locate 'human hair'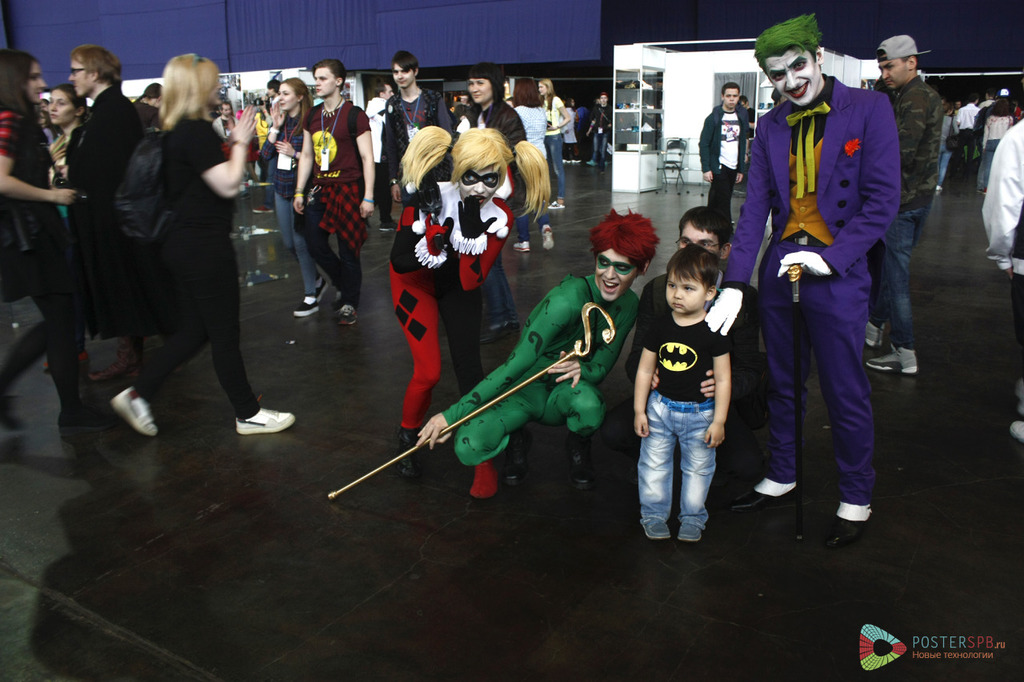
x1=312, y1=58, x2=348, y2=91
